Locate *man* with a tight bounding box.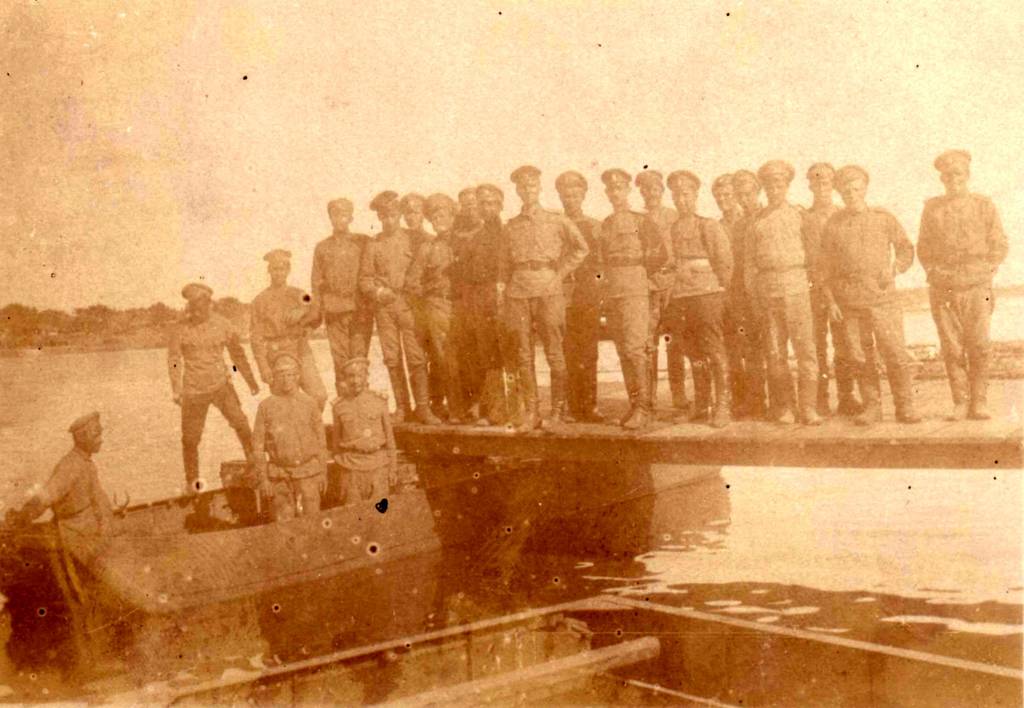
<bbox>252, 246, 328, 412</bbox>.
